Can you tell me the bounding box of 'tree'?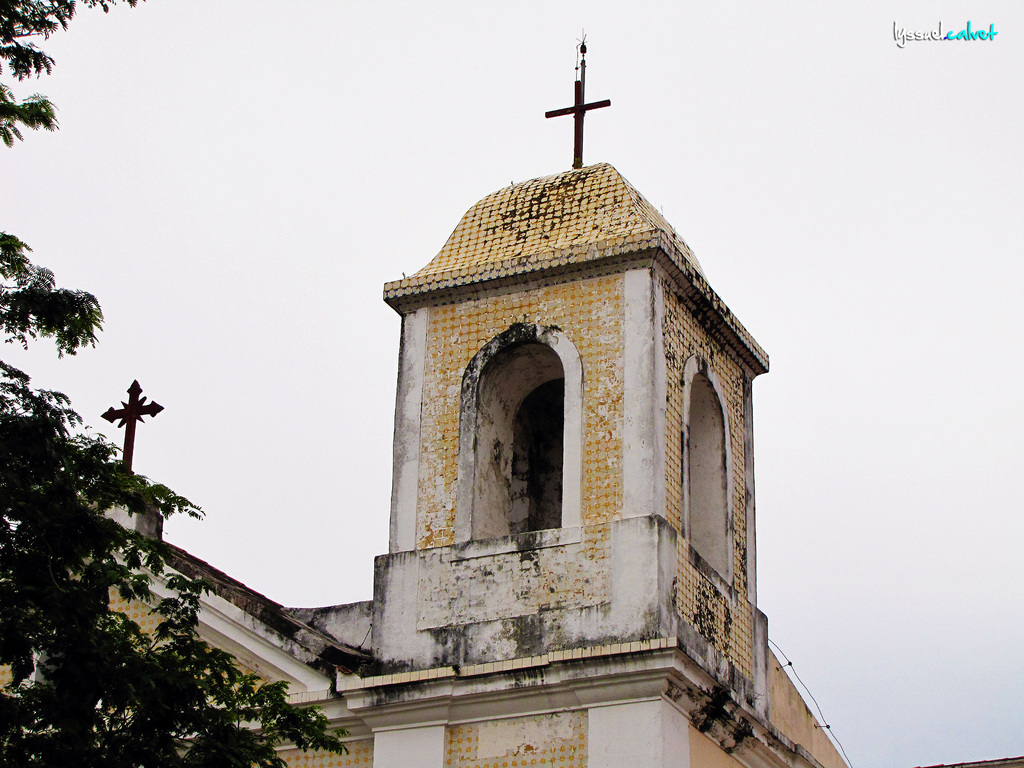
[0, 232, 348, 767].
